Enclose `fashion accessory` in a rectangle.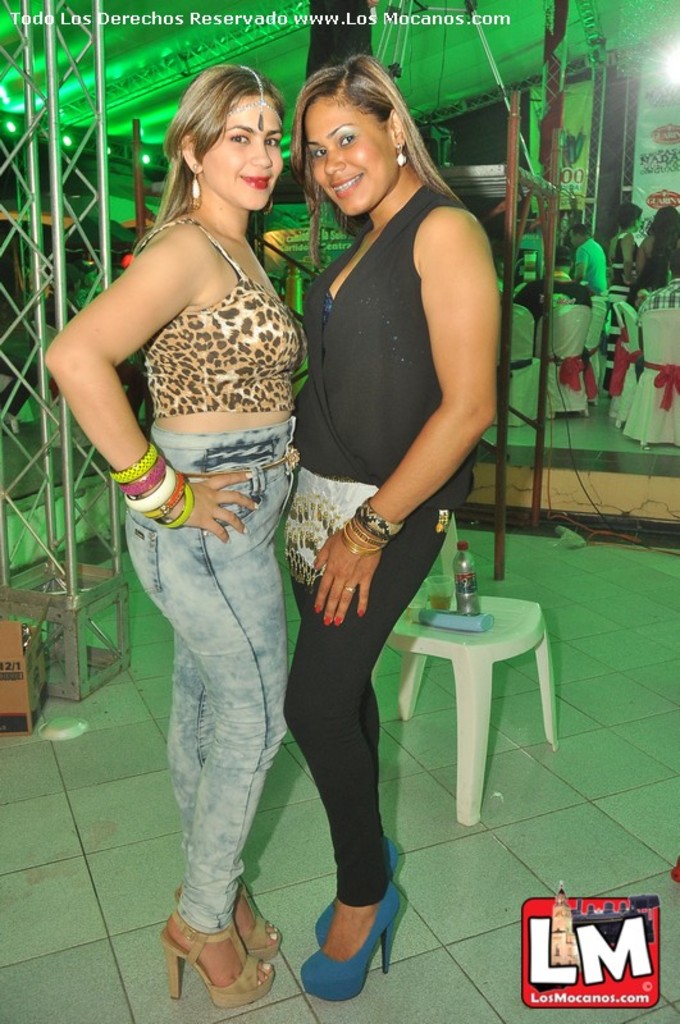
box(188, 166, 202, 206).
